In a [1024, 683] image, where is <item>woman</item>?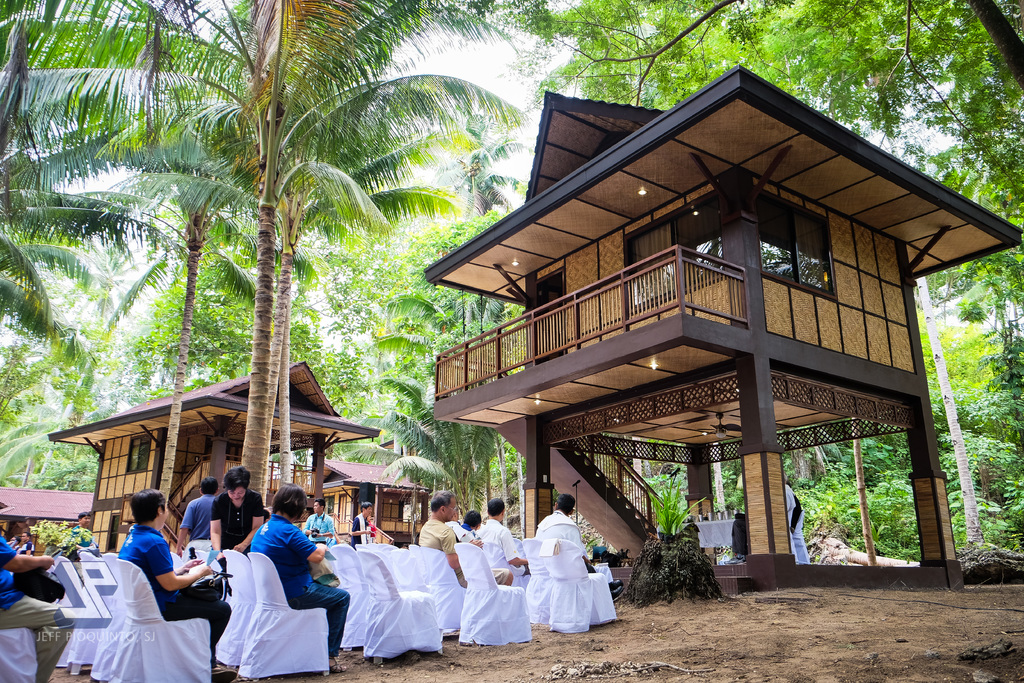
crop(250, 483, 346, 670).
